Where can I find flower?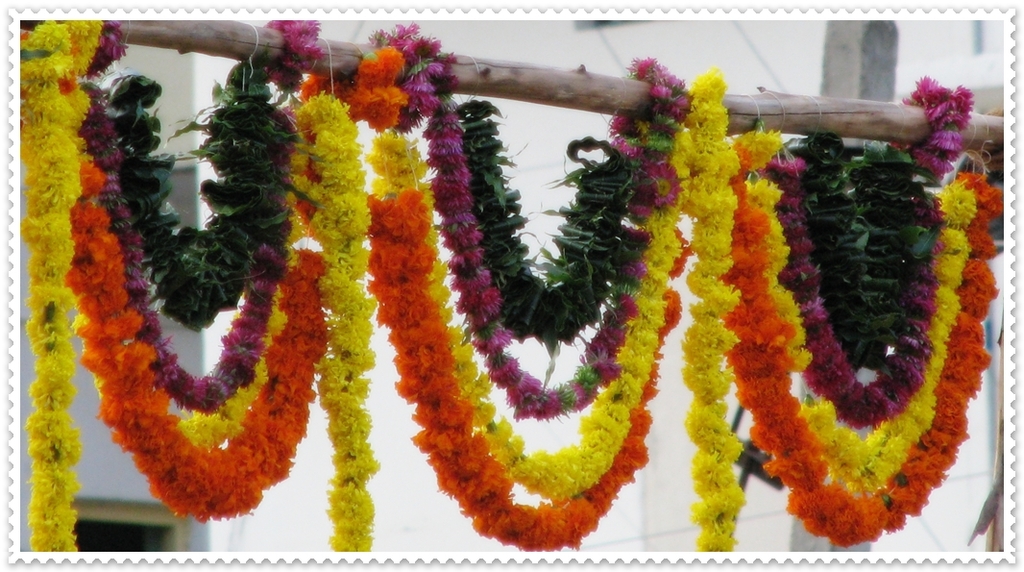
You can find it at select_region(343, 44, 404, 115).
